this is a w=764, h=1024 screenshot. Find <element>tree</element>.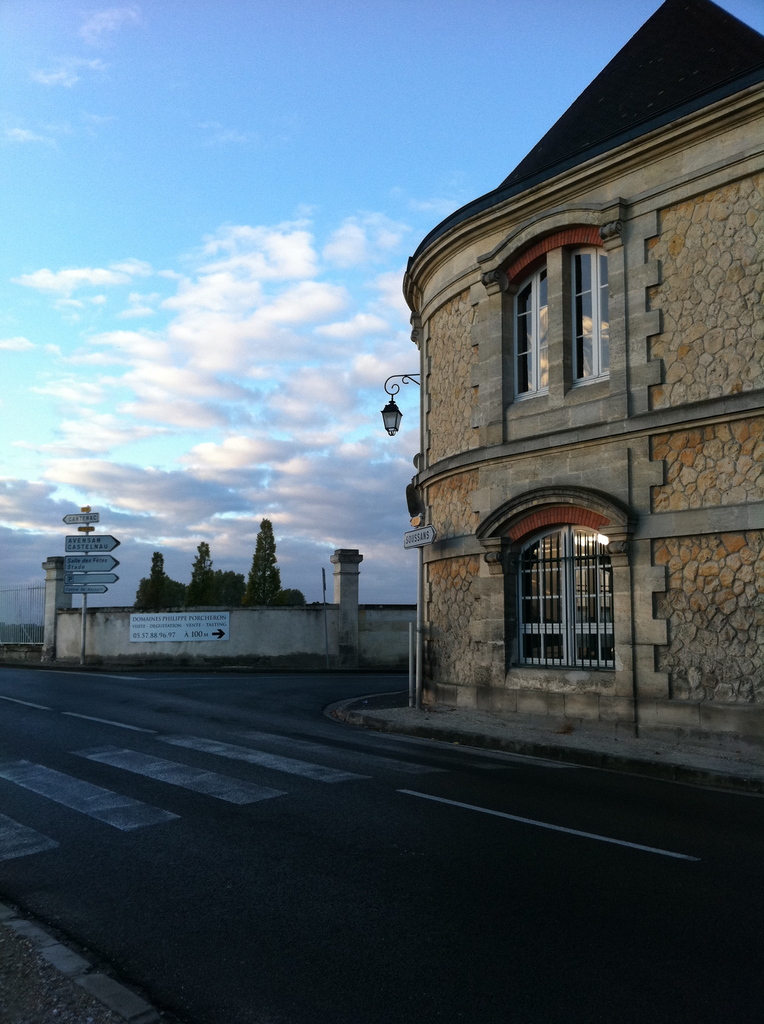
Bounding box: pyautogui.locateOnScreen(141, 547, 191, 607).
